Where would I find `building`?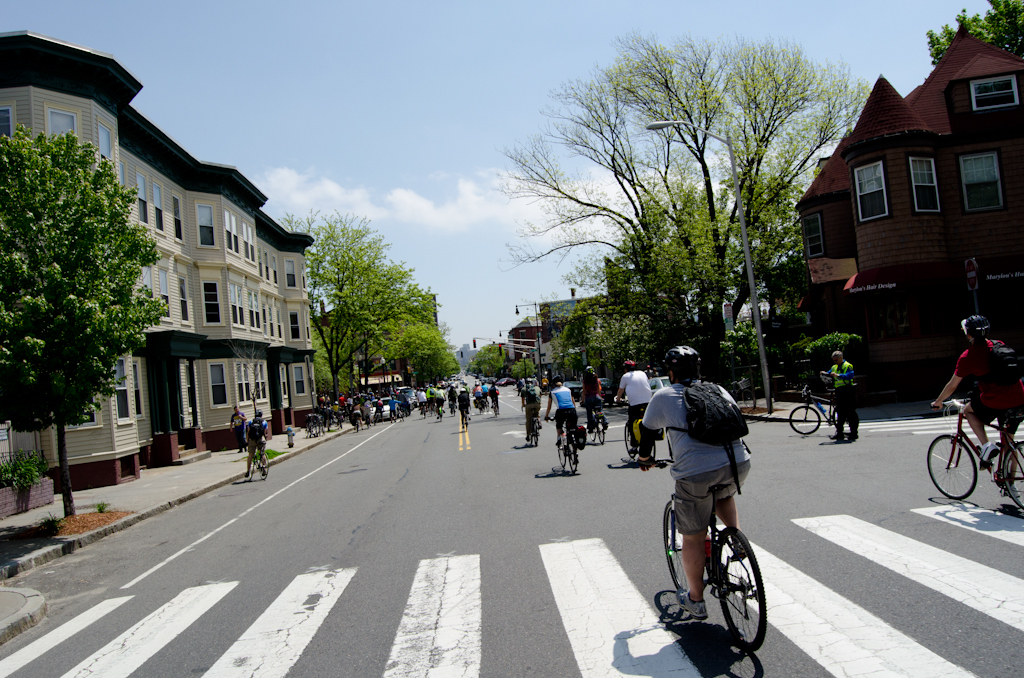
At [x1=711, y1=19, x2=1023, y2=392].
